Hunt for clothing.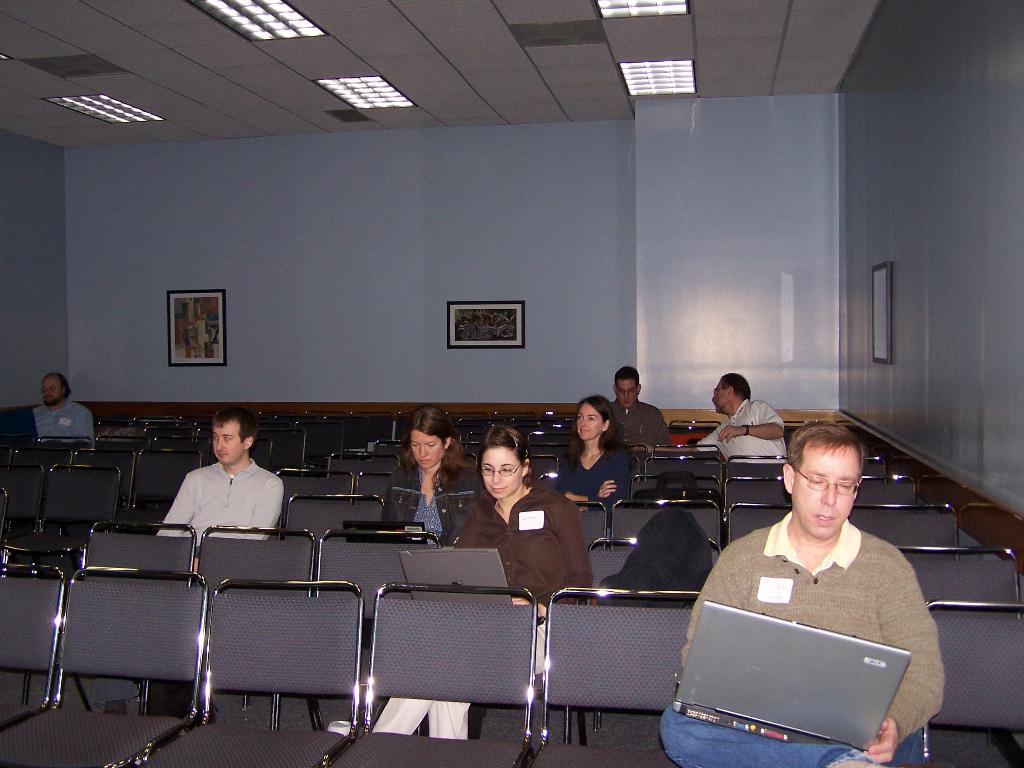
Hunted down at pyautogui.locateOnScreen(21, 406, 110, 440).
